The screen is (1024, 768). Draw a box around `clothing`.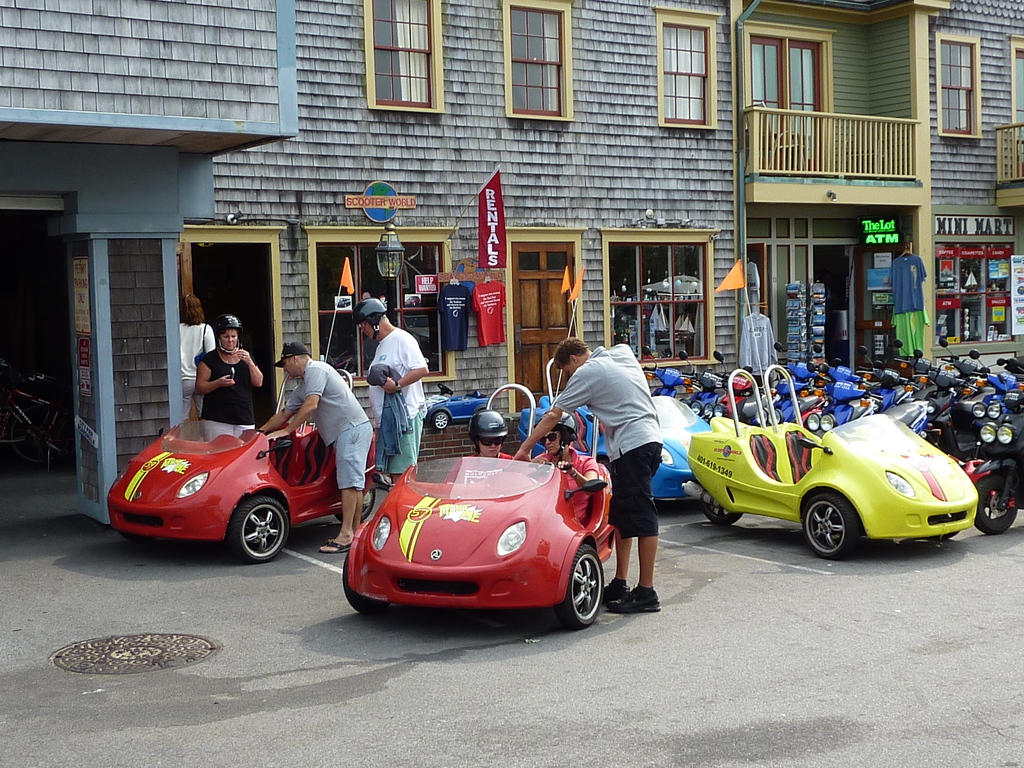
x1=282 y1=360 x2=376 y2=488.
